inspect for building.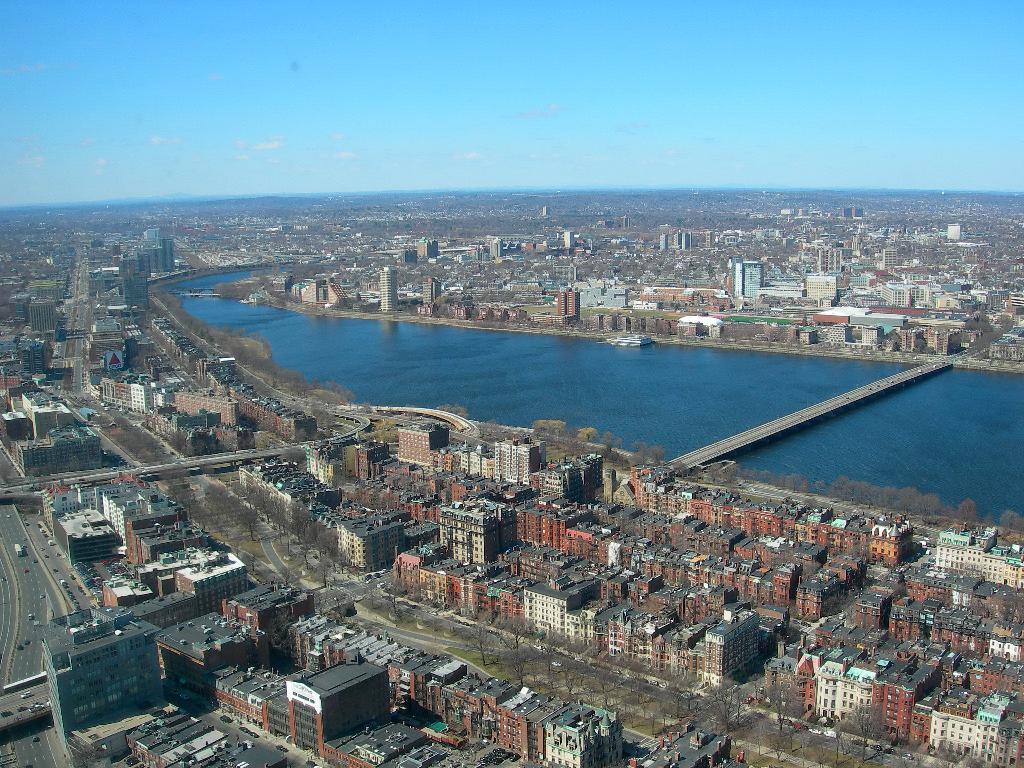
Inspection: bbox=[824, 324, 849, 342].
